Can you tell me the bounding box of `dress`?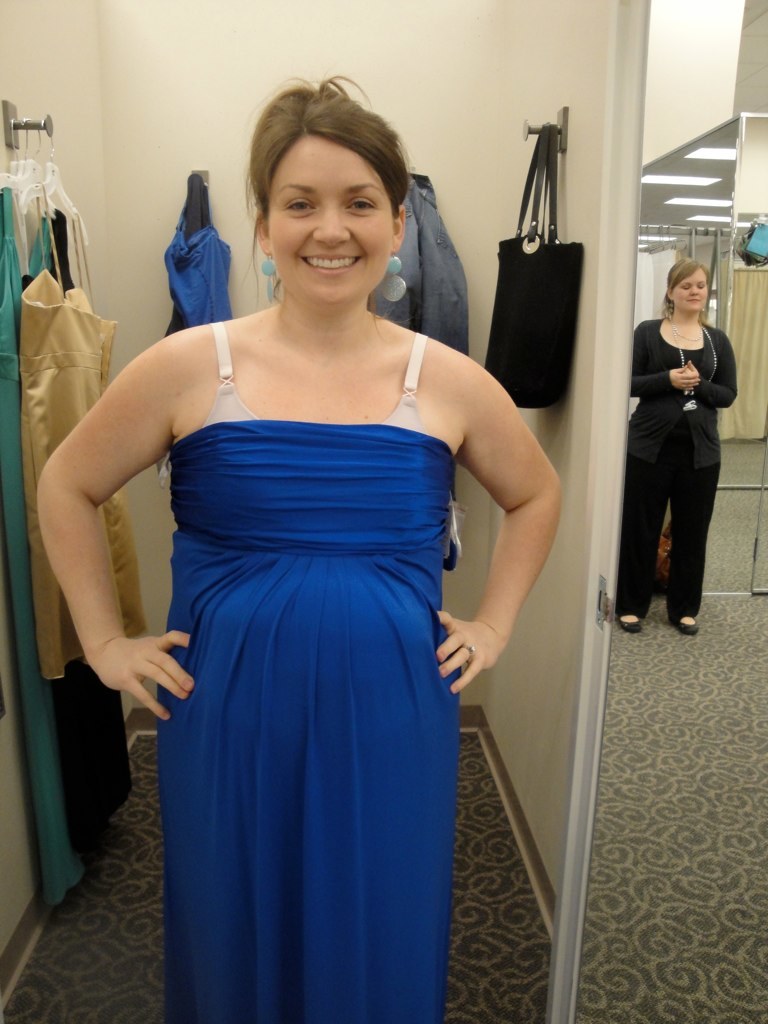
156,419,461,1023.
